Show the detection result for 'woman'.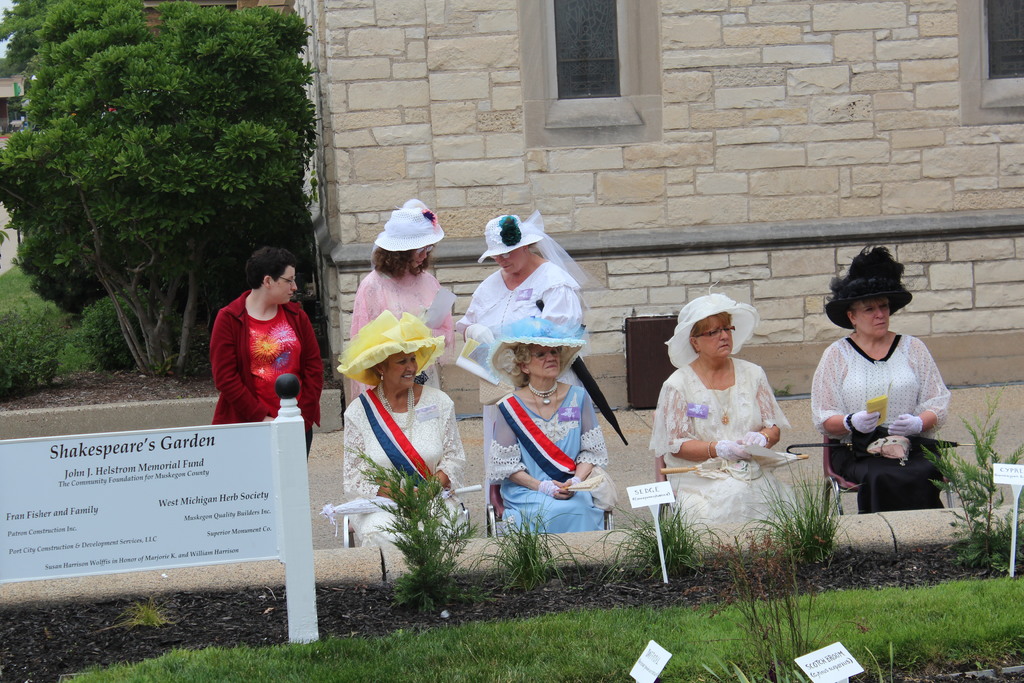
(456,215,598,516).
